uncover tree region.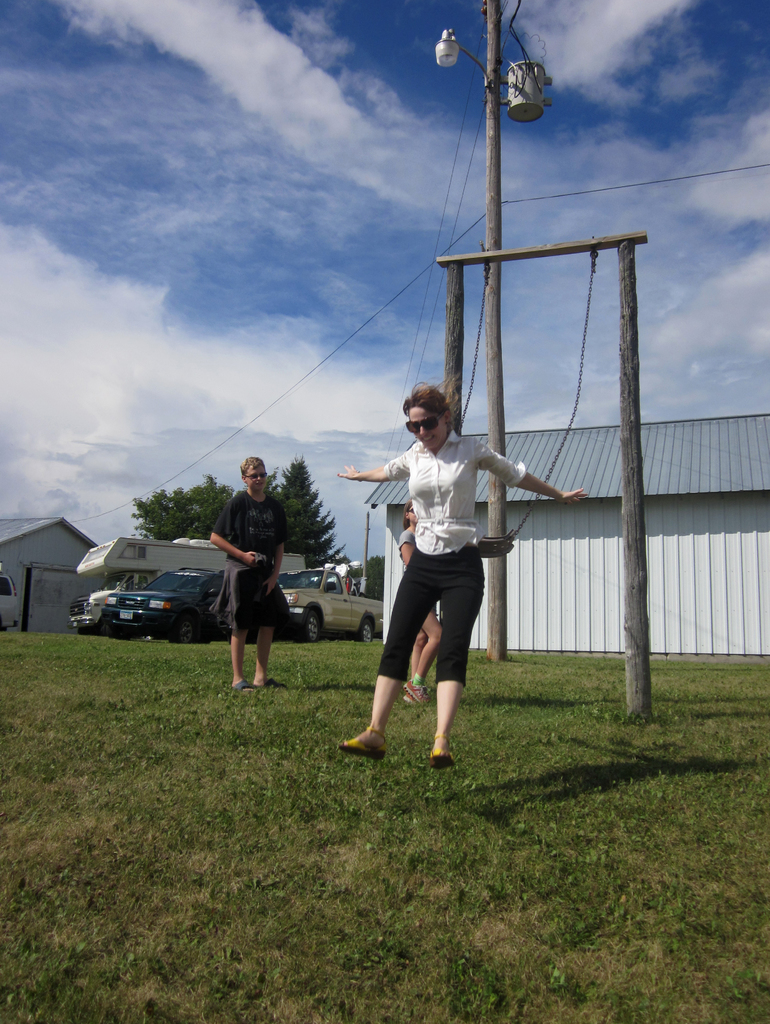
Uncovered: Rect(261, 447, 330, 572).
